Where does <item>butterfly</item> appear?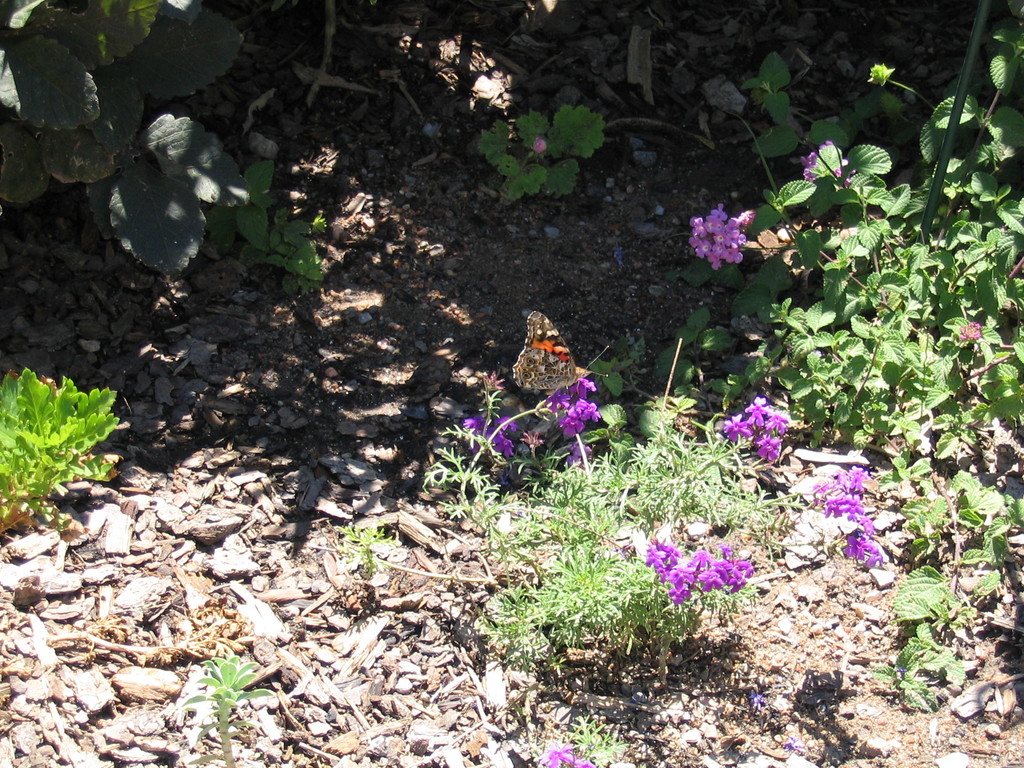
Appears at <box>509,300,591,401</box>.
